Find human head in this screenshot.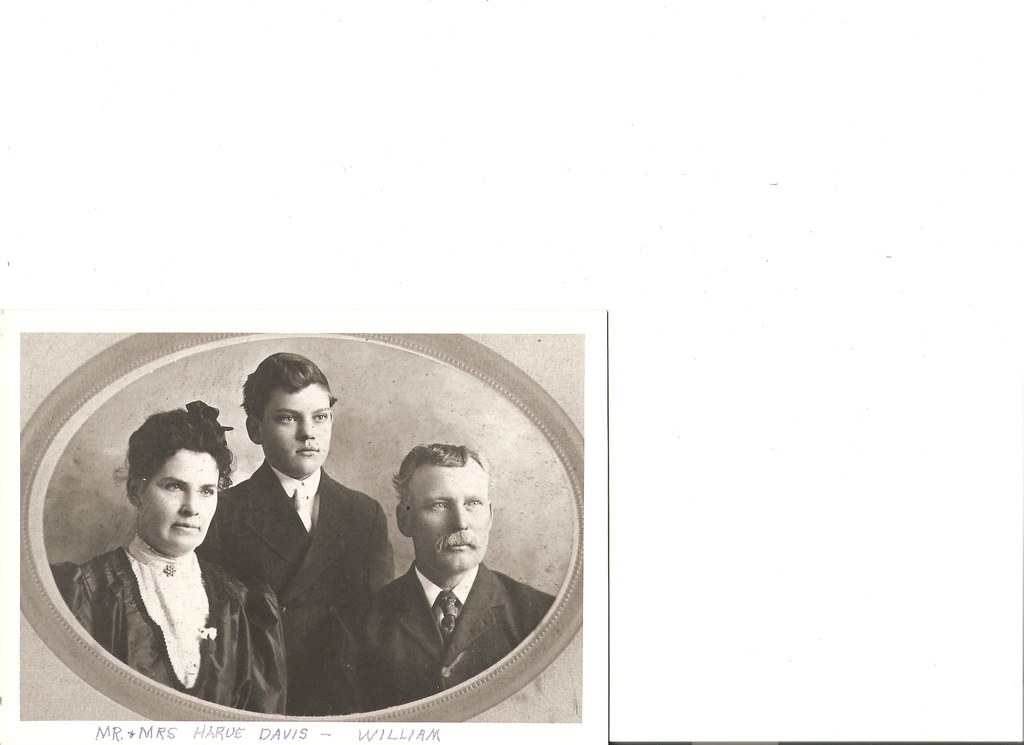
The bounding box for human head is bbox=(239, 350, 352, 468).
